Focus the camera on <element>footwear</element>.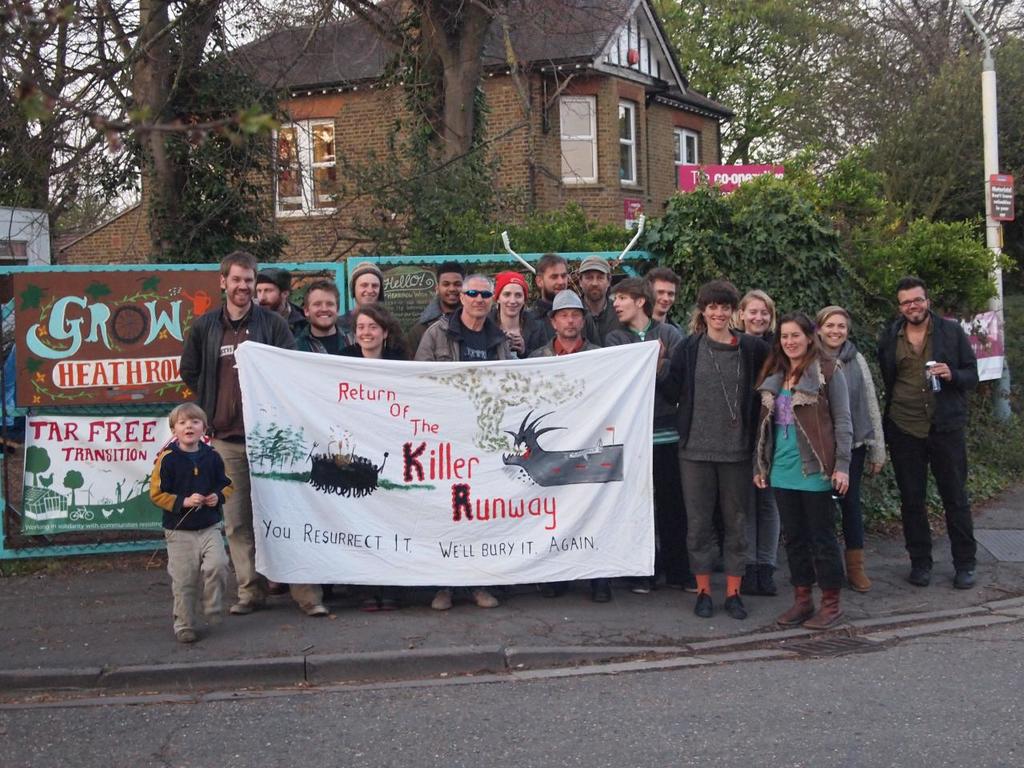
Focus region: (906,566,933,586).
